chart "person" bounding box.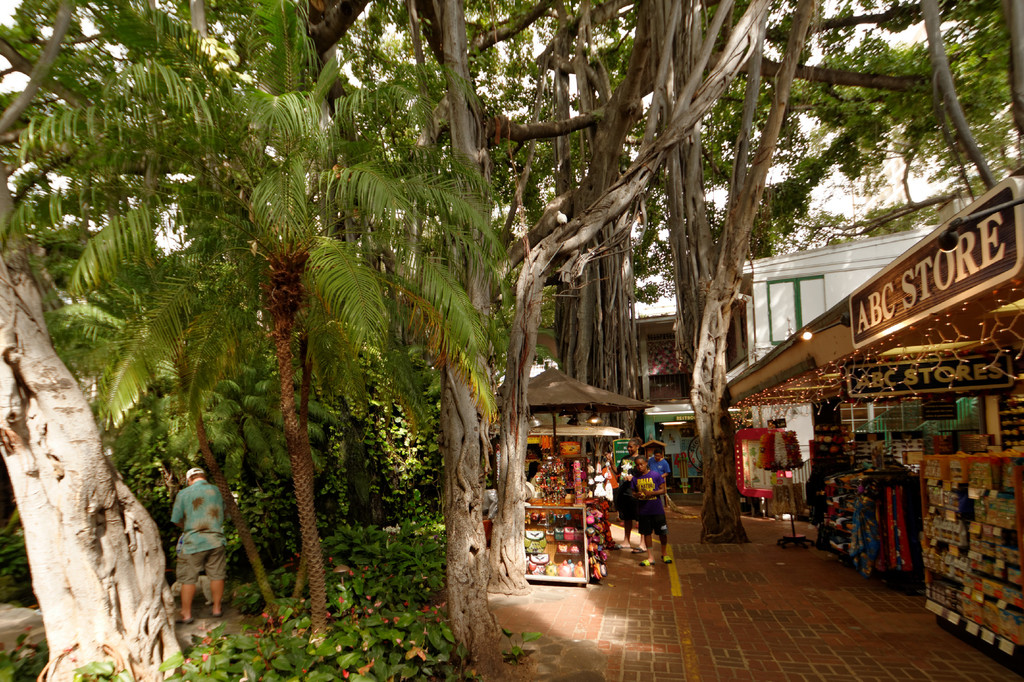
Charted: x1=645, y1=445, x2=671, y2=510.
